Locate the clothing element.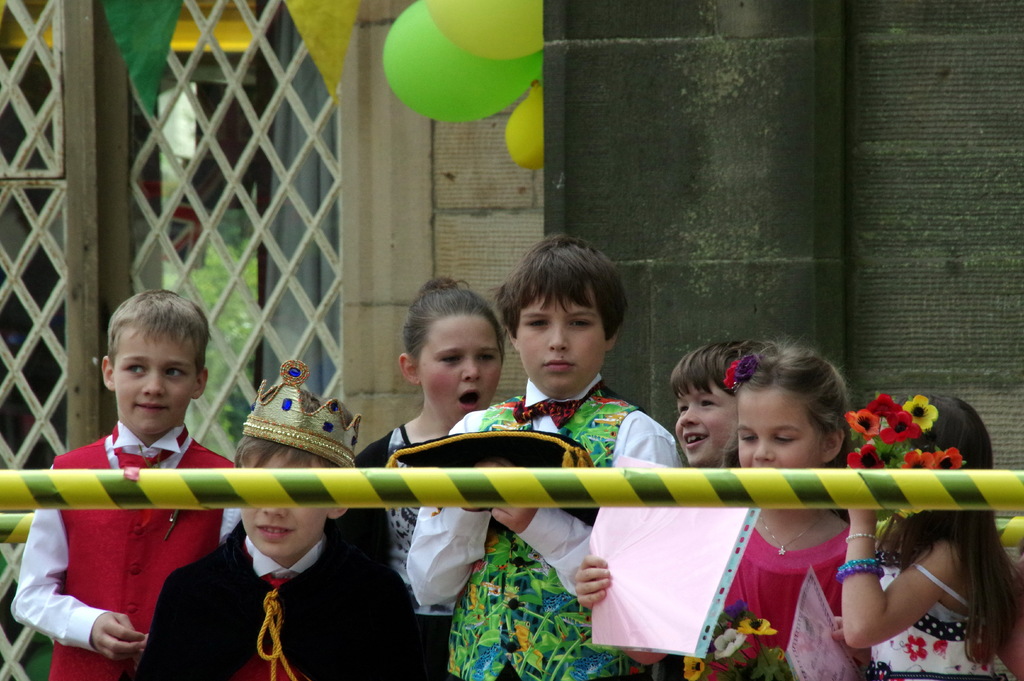
Element bbox: <box>685,524,873,680</box>.
